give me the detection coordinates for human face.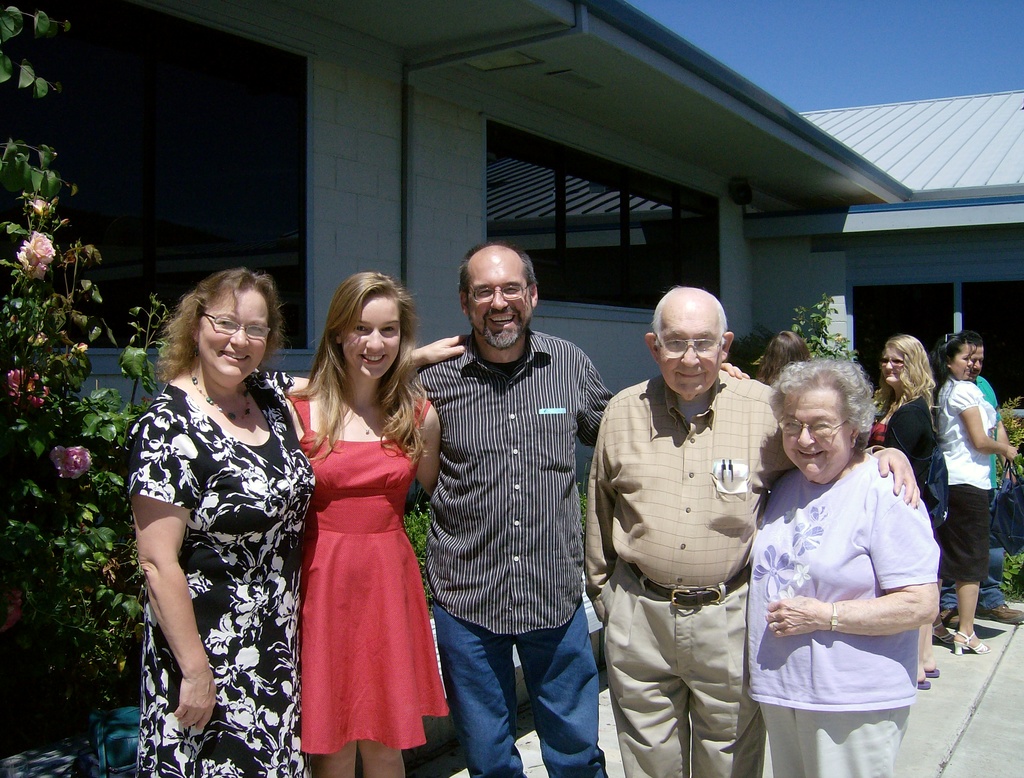
bbox=[877, 344, 909, 386].
